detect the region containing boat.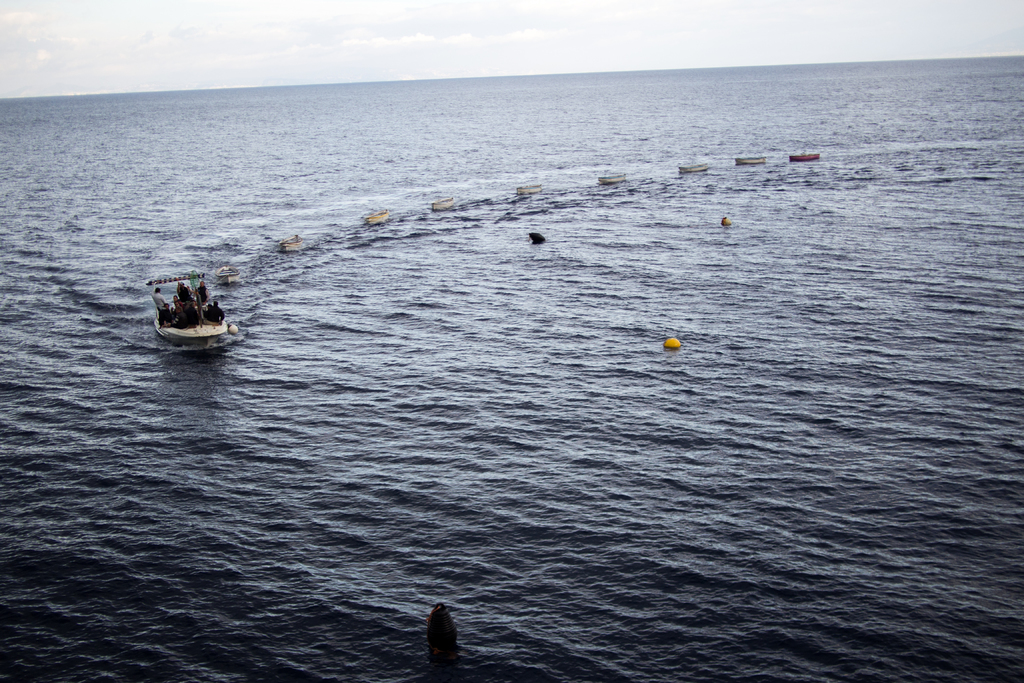
x1=124 y1=265 x2=221 y2=342.
